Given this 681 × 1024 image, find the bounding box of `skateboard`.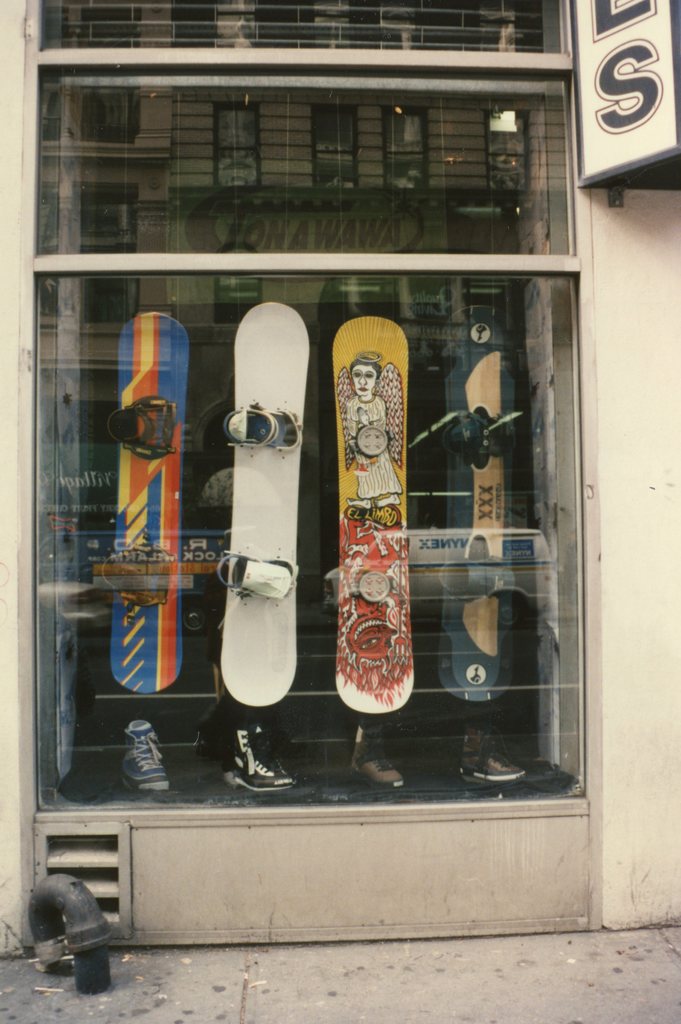
x1=446, y1=304, x2=521, y2=705.
